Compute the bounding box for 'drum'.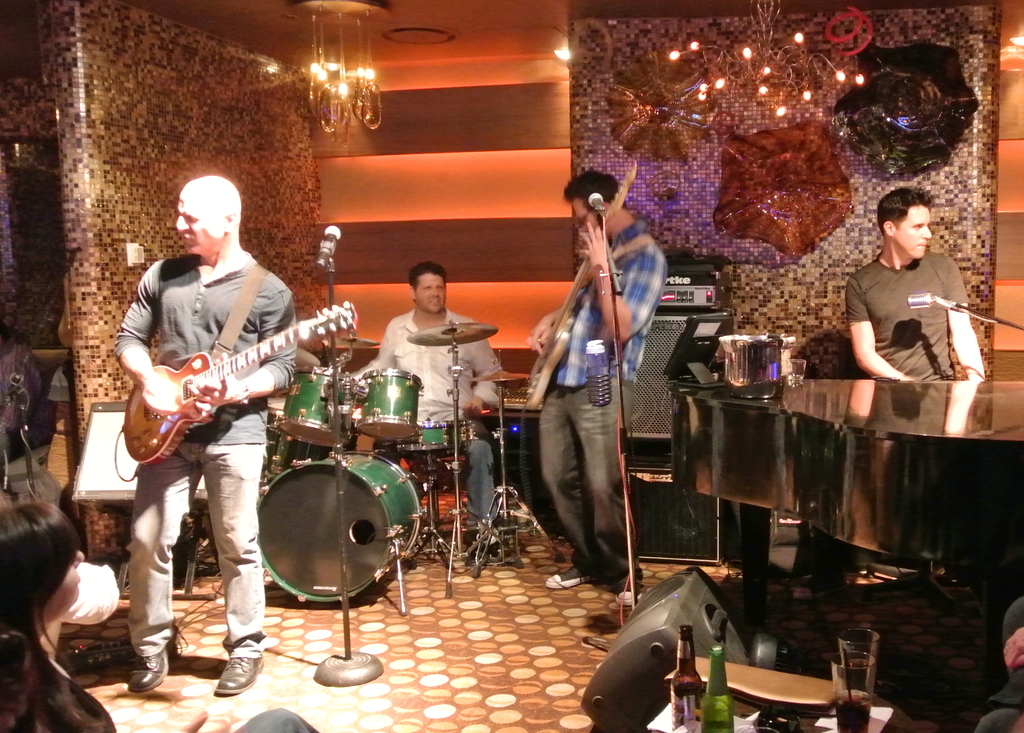
{"left": 275, "top": 365, "right": 361, "bottom": 448}.
